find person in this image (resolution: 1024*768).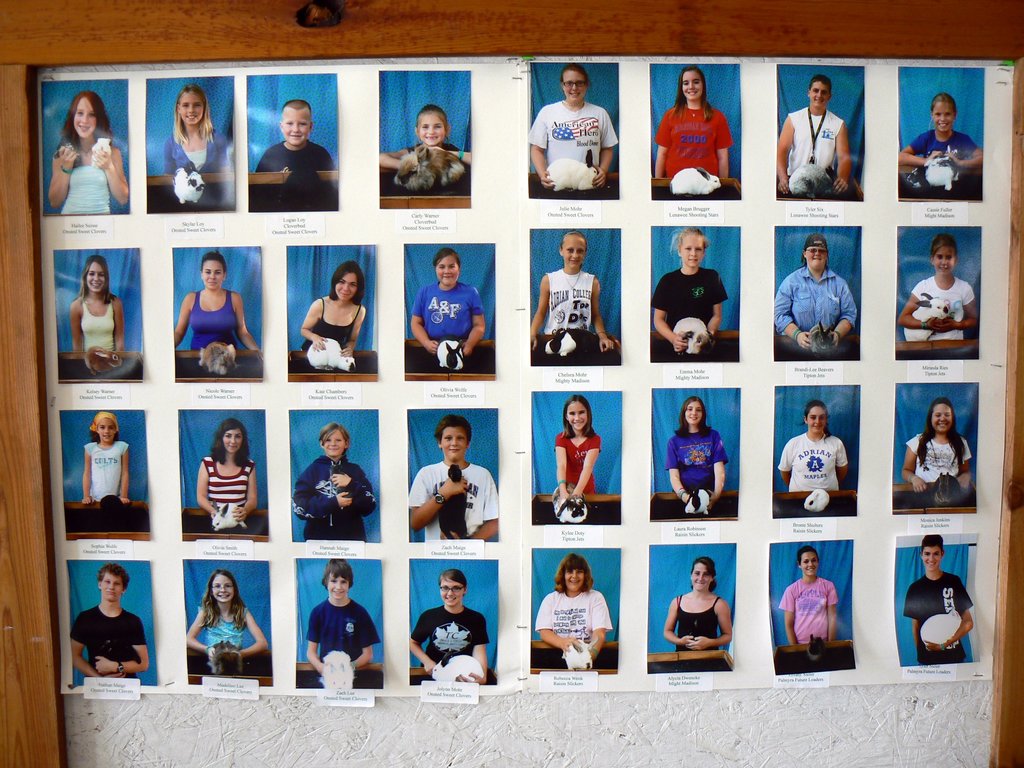
x1=662, y1=557, x2=733, y2=653.
